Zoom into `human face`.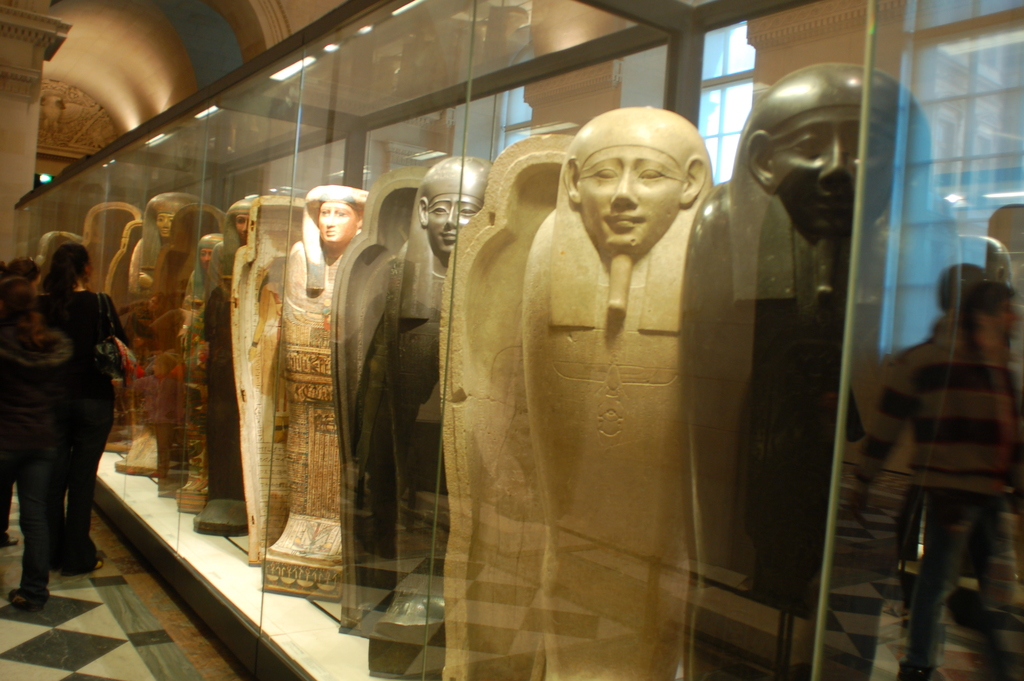
Zoom target: x1=315, y1=199, x2=360, y2=245.
